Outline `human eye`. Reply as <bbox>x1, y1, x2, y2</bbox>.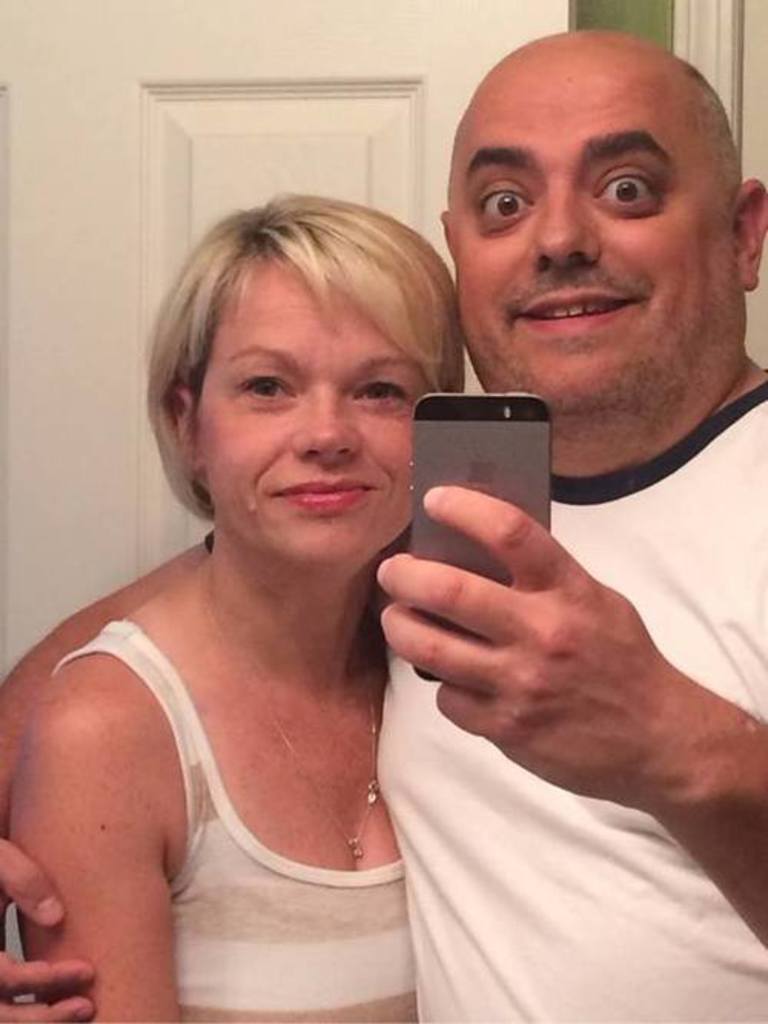
<bbox>235, 367, 300, 407</bbox>.
